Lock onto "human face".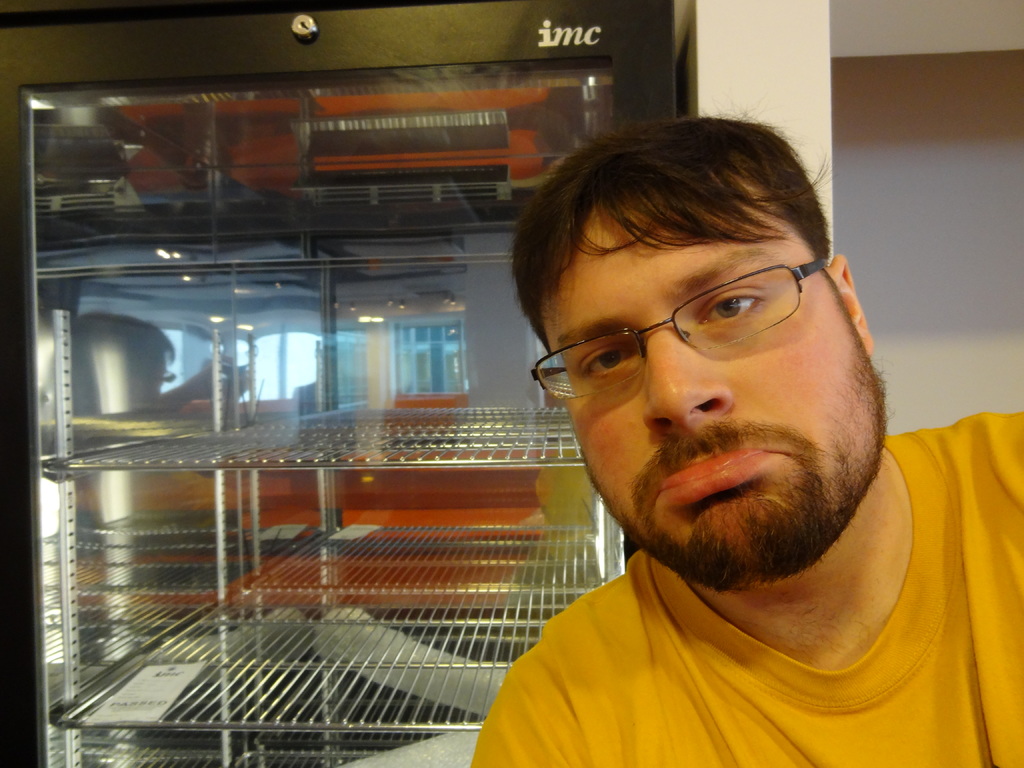
Locked: 540,151,904,607.
